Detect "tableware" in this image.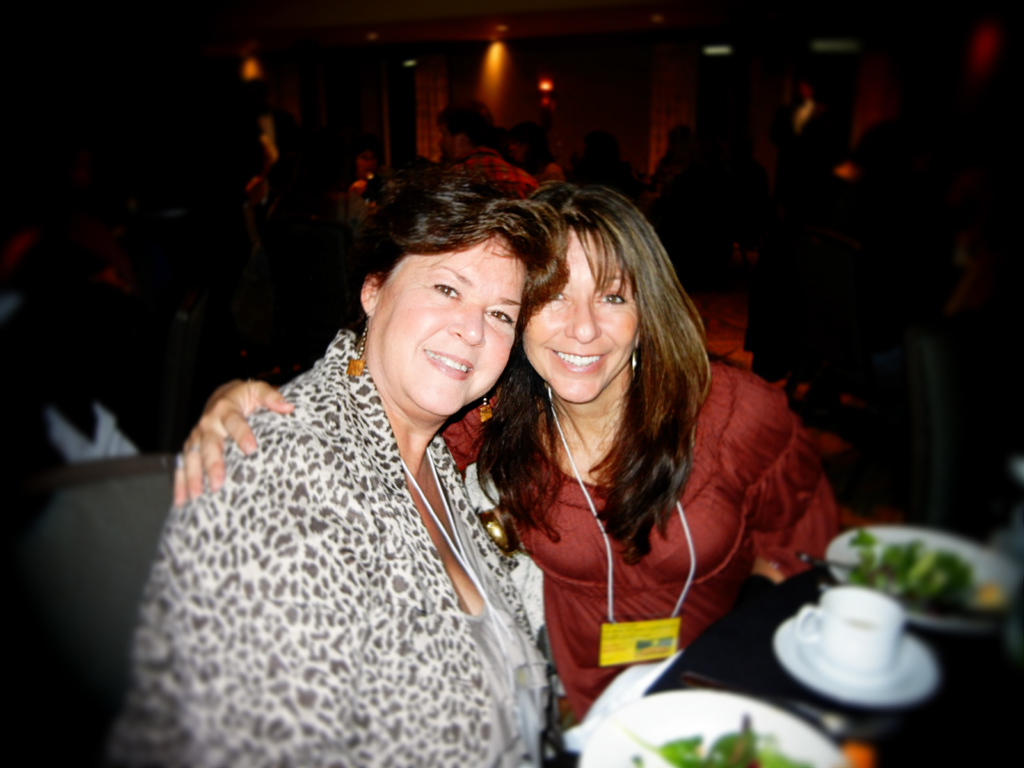
Detection: box(766, 574, 963, 725).
